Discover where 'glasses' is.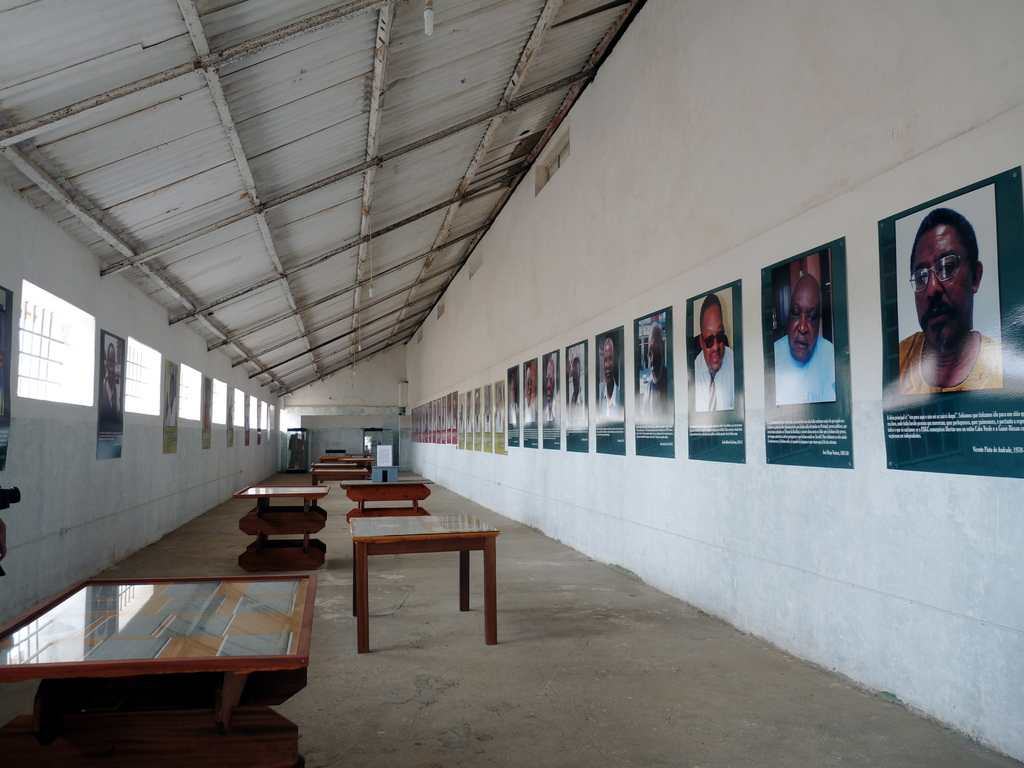
Discovered at rect(700, 326, 731, 351).
